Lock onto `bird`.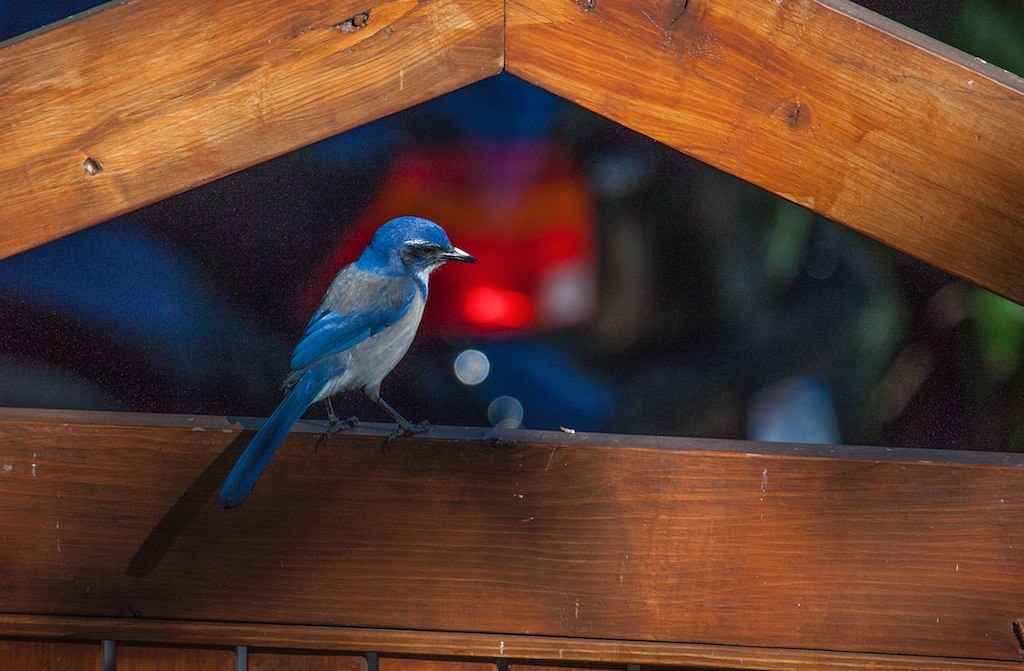
Locked: (211, 201, 485, 522).
